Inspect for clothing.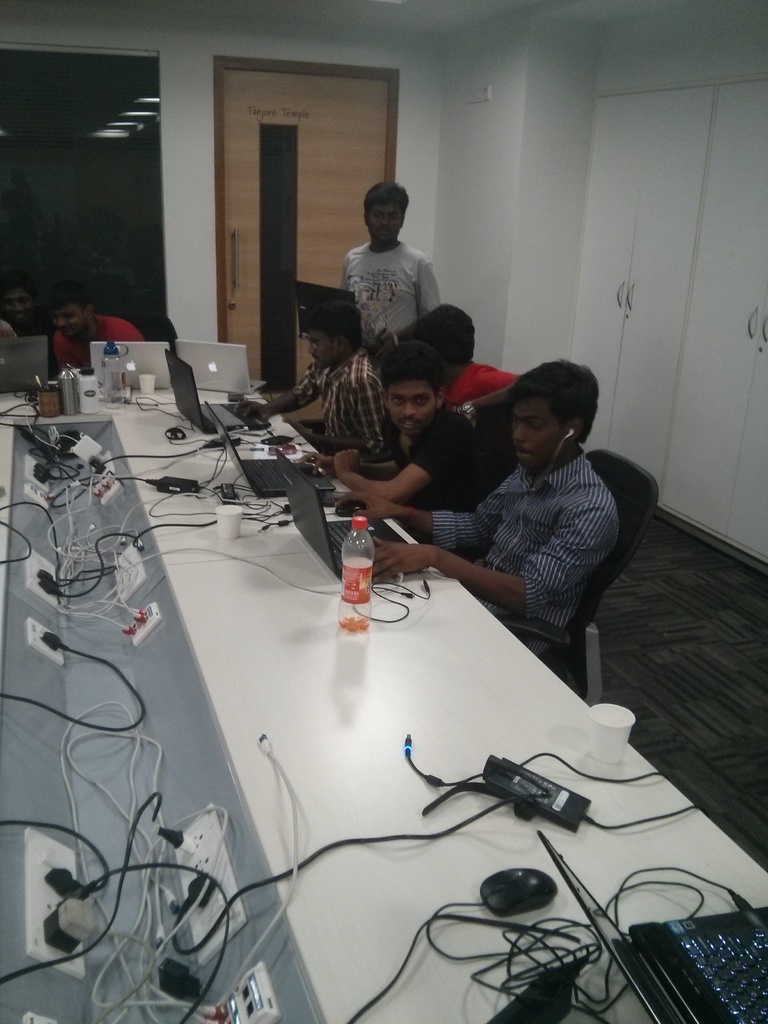
Inspection: 278, 342, 401, 468.
